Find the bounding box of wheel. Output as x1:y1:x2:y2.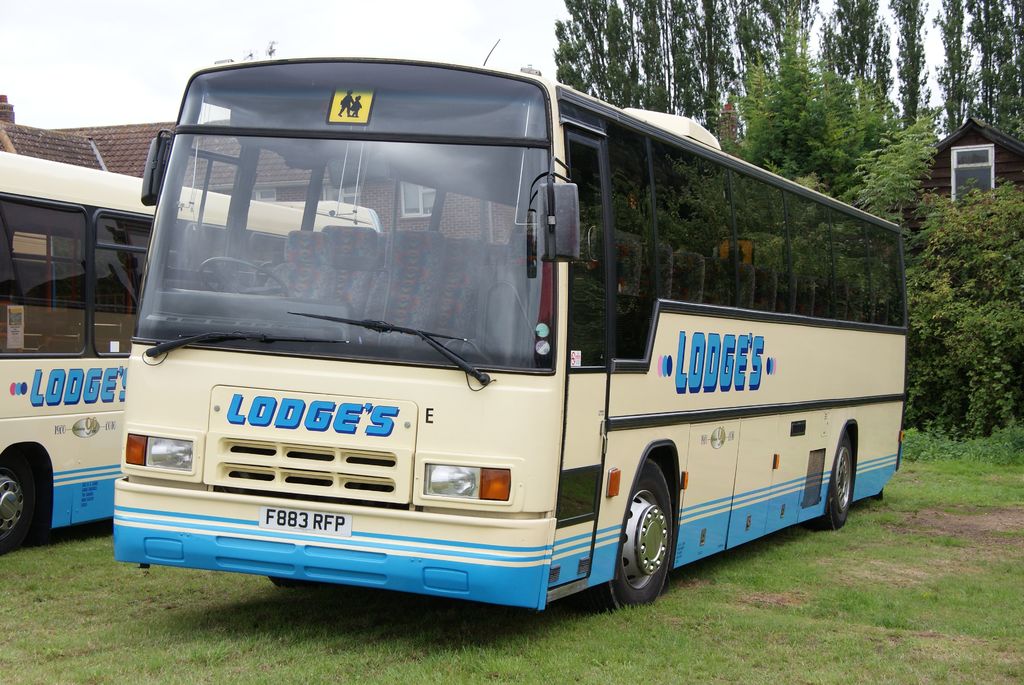
0:457:35:559.
